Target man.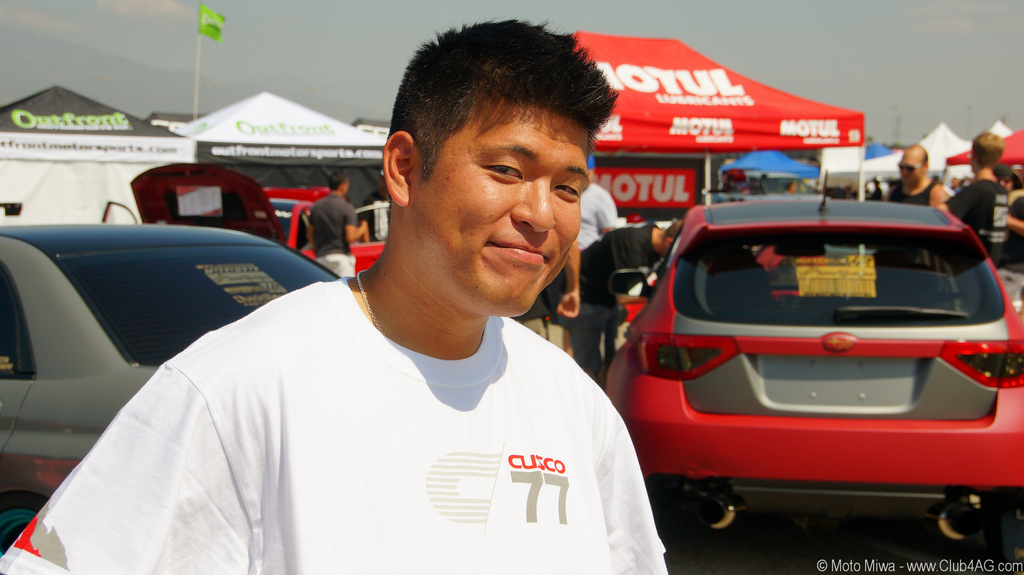
Target region: select_region(0, 19, 672, 574).
